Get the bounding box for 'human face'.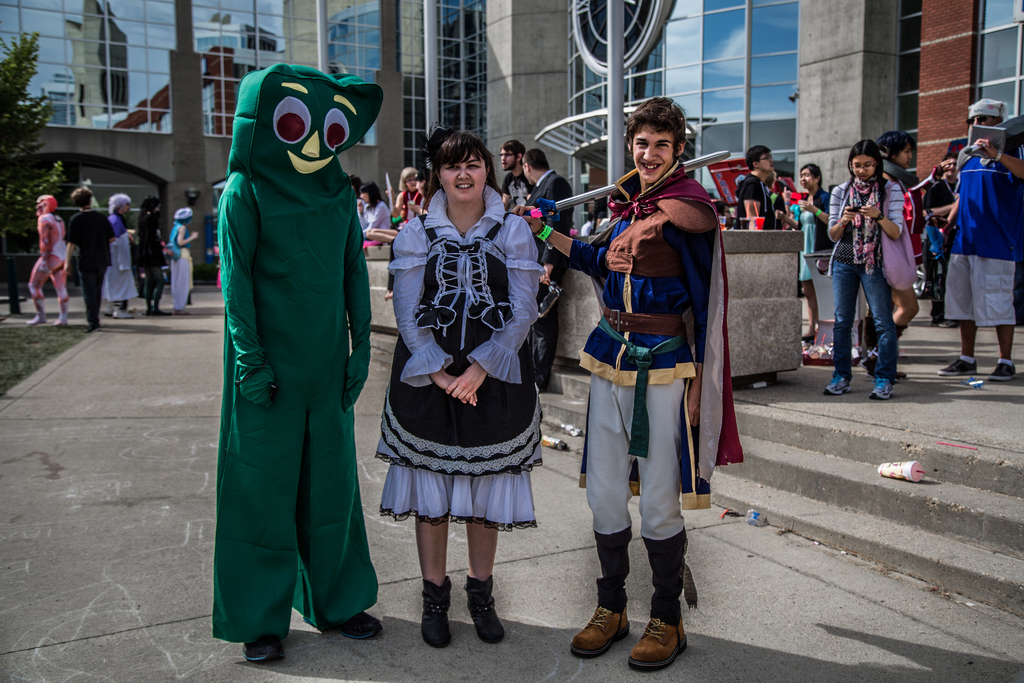
pyautogui.locateOnScreen(441, 144, 488, 202).
